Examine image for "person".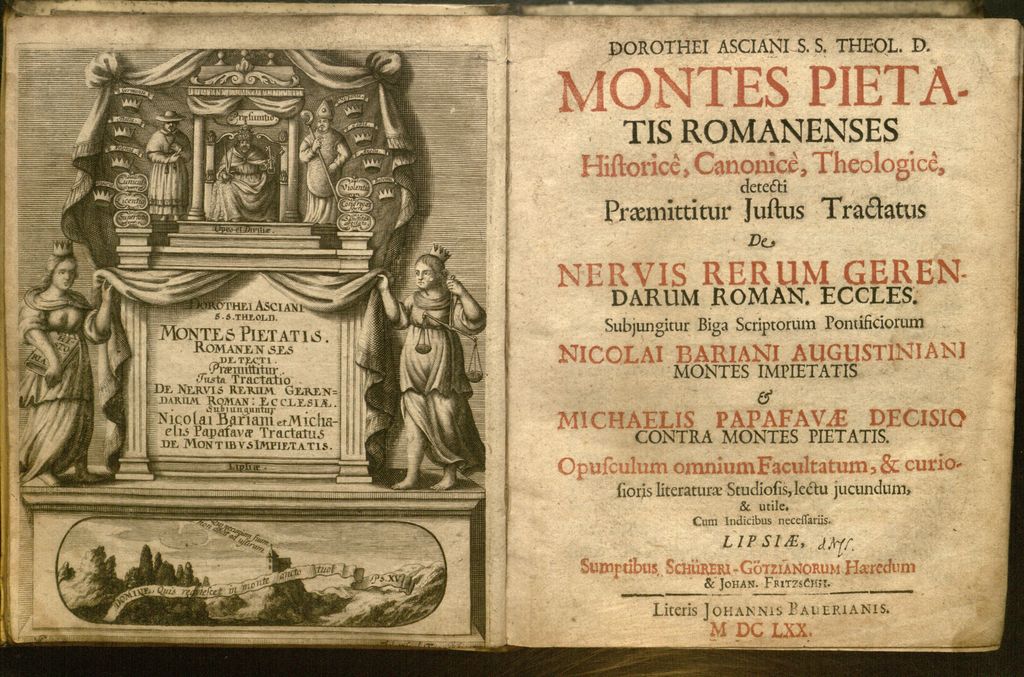
Examination result: [377, 225, 484, 512].
